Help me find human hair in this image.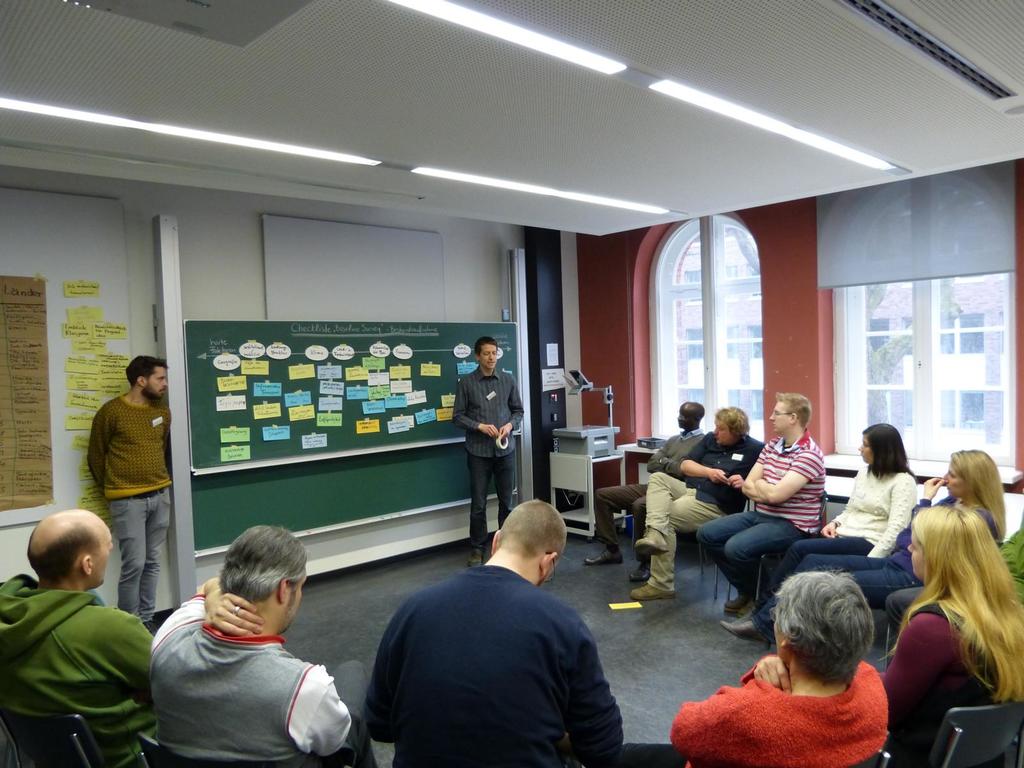
Found it: 475 336 499 360.
